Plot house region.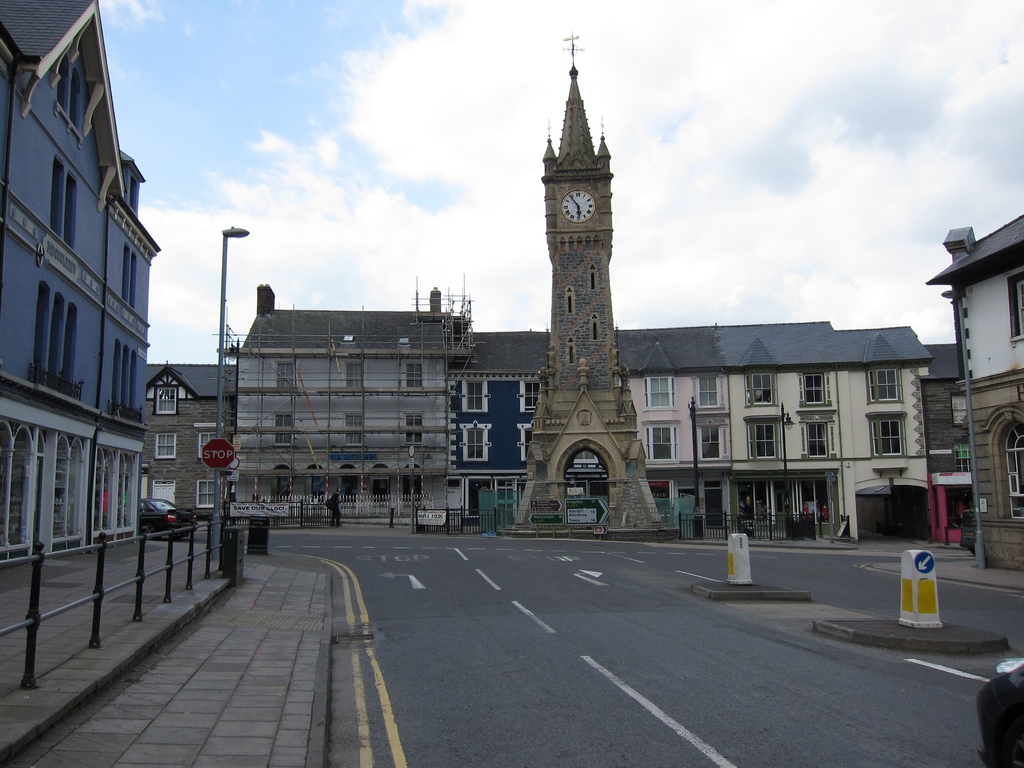
Plotted at <region>0, 0, 156, 557</region>.
